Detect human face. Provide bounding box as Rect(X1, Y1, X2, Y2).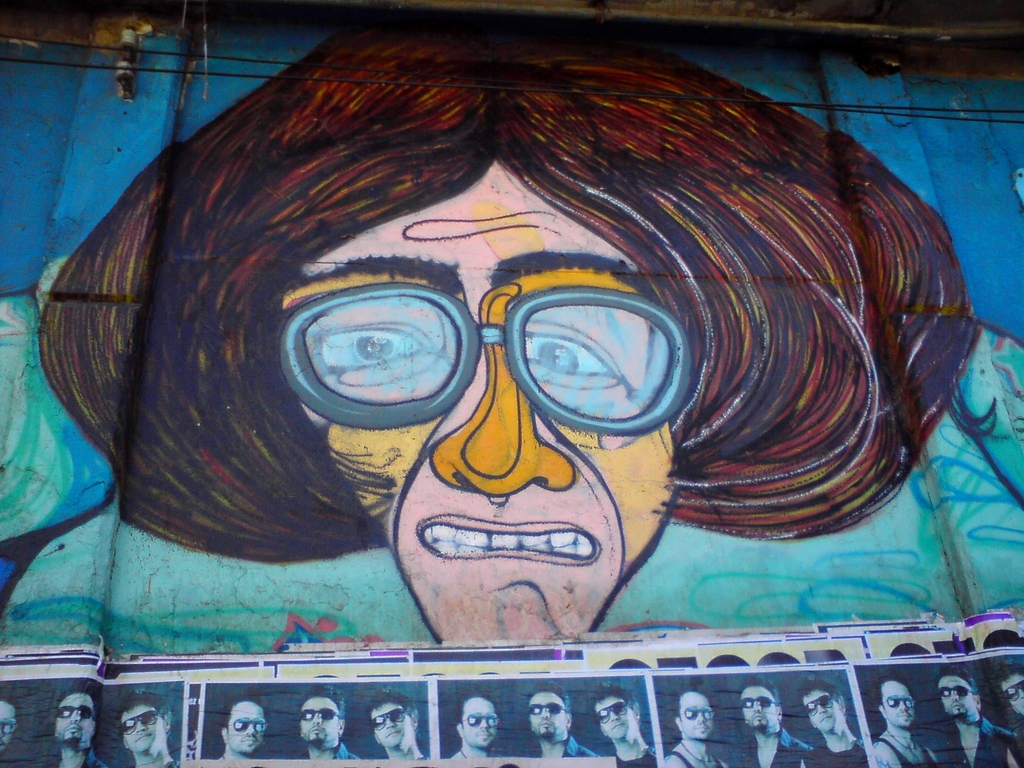
Rect(883, 682, 914, 726).
